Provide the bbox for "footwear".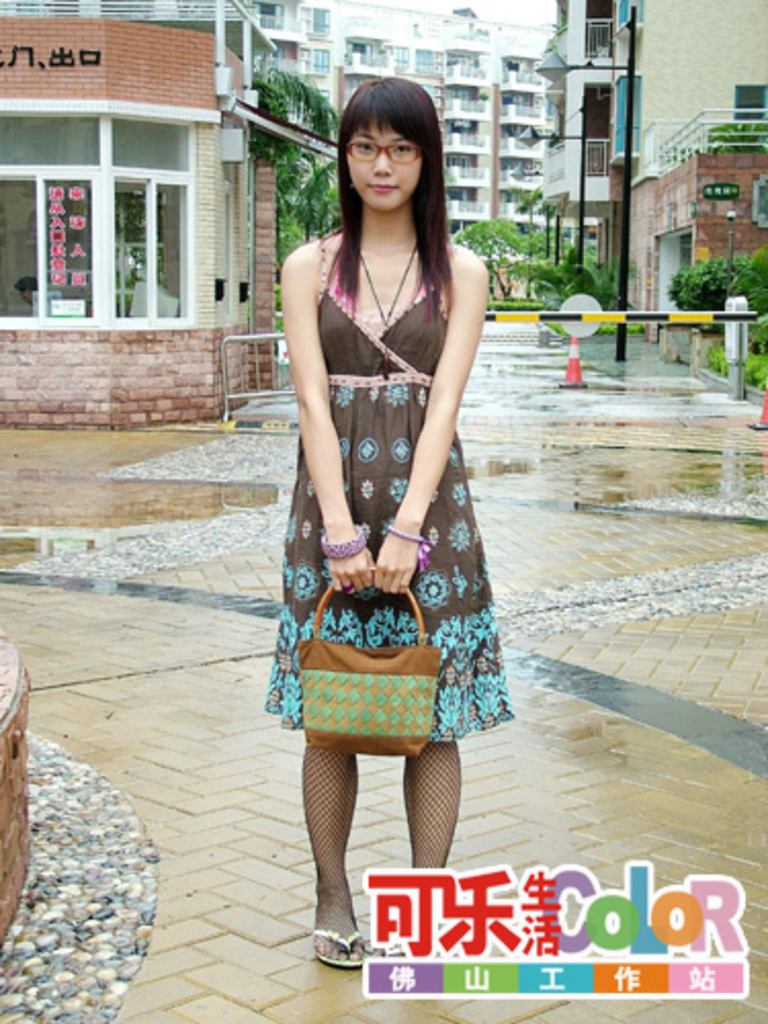
crop(369, 901, 434, 956).
